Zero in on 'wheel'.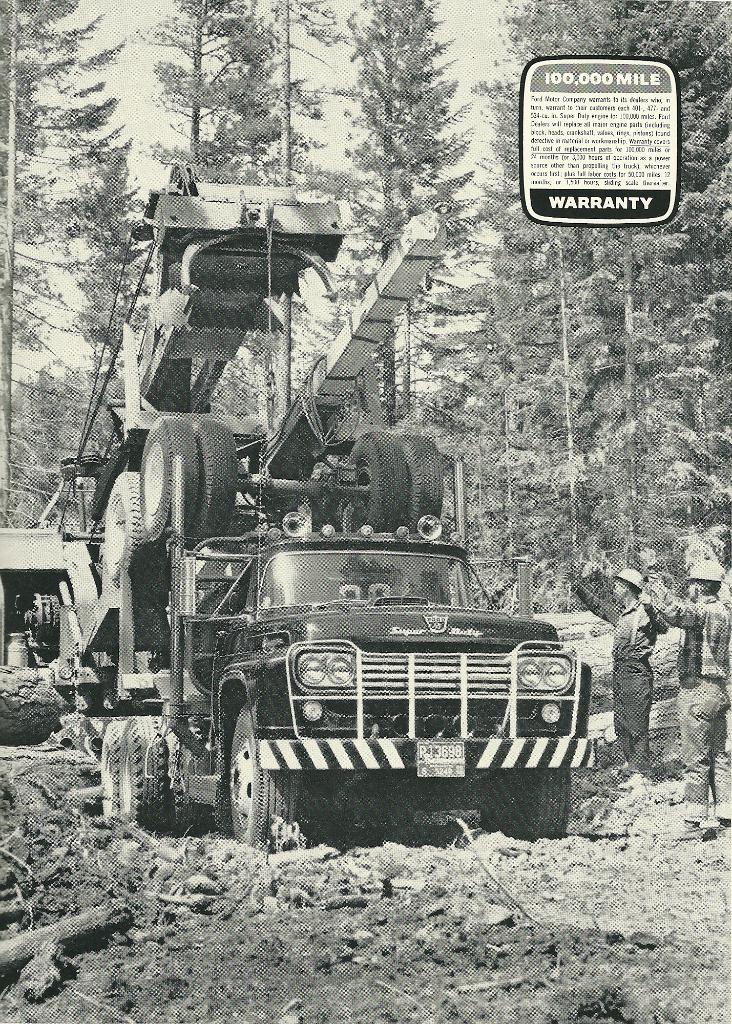
Zeroed in: (123,713,170,824).
